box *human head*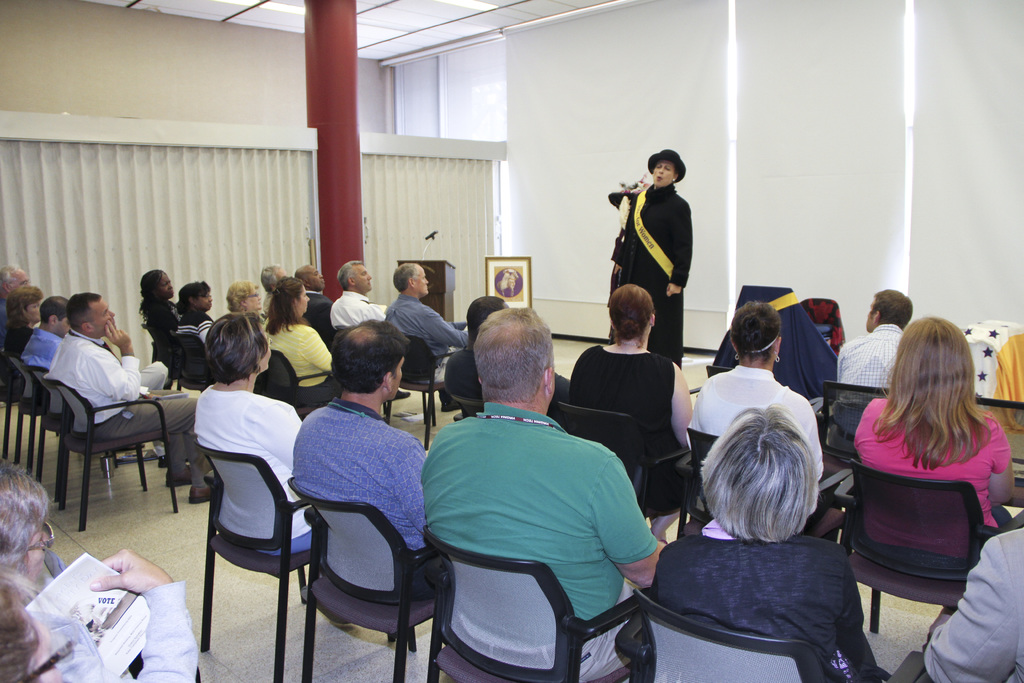
crop(225, 282, 260, 315)
